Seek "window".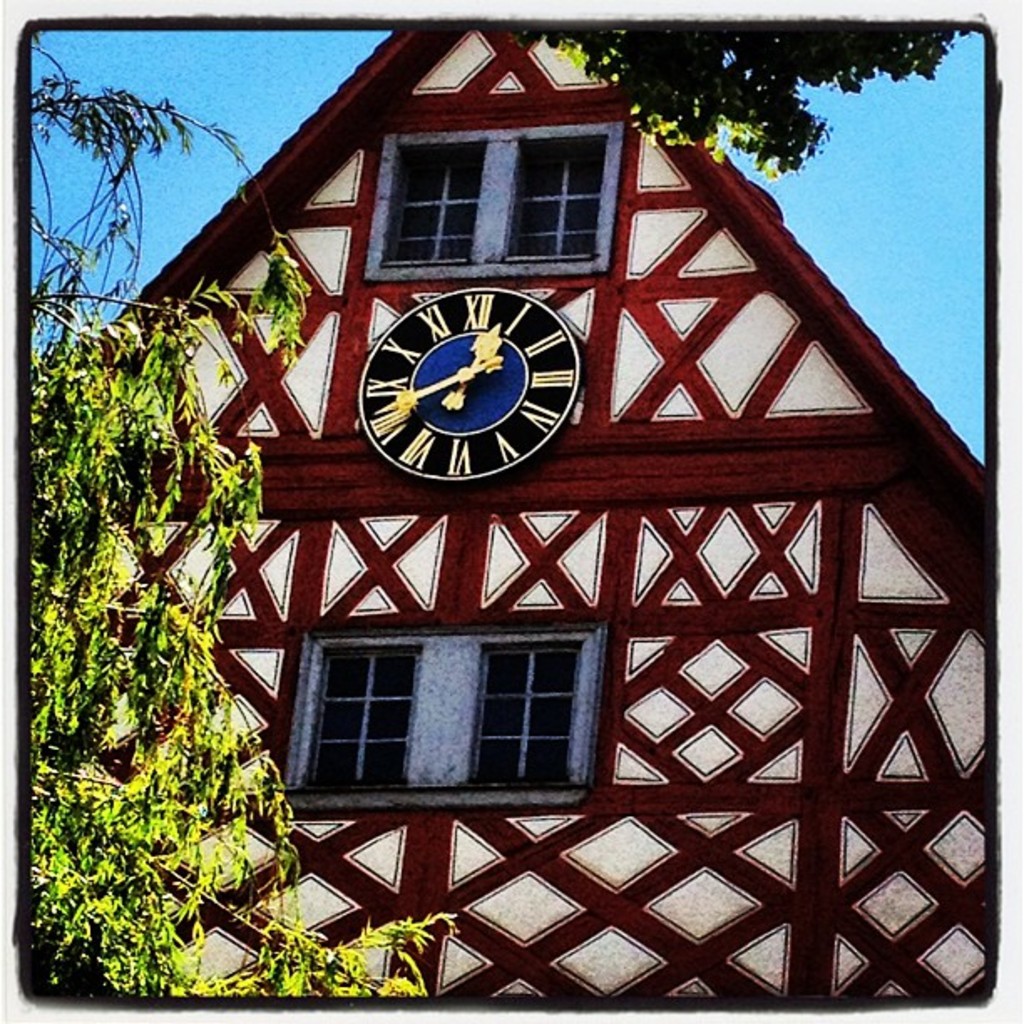
pyautogui.locateOnScreen(298, 616, 626, 806).
